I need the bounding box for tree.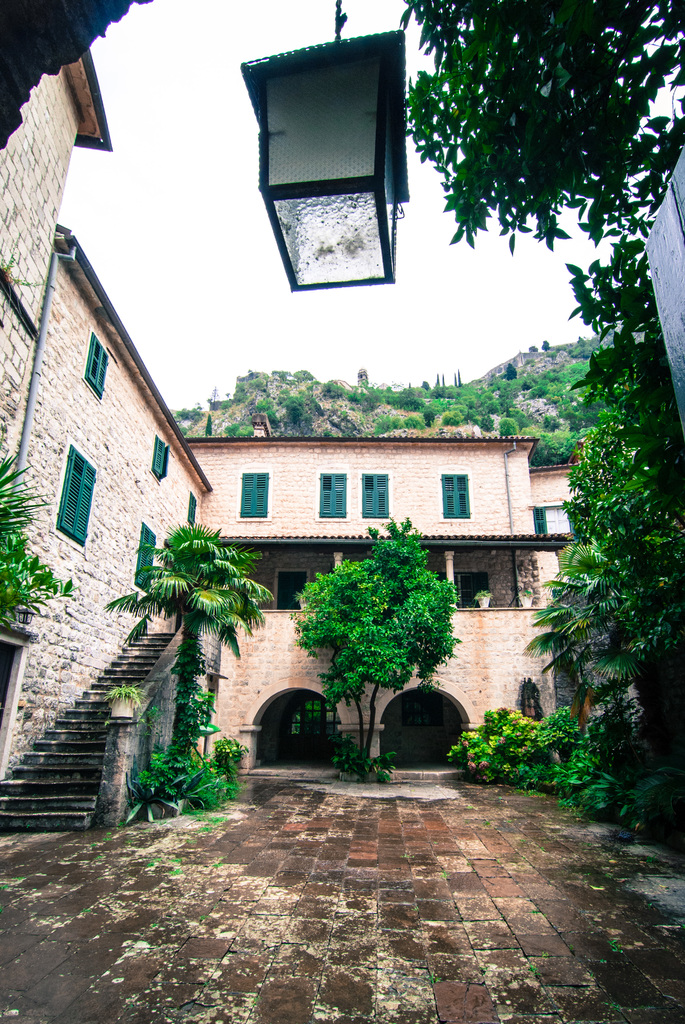
Here it is: left=300, top=516, right=471, bottom=749.
